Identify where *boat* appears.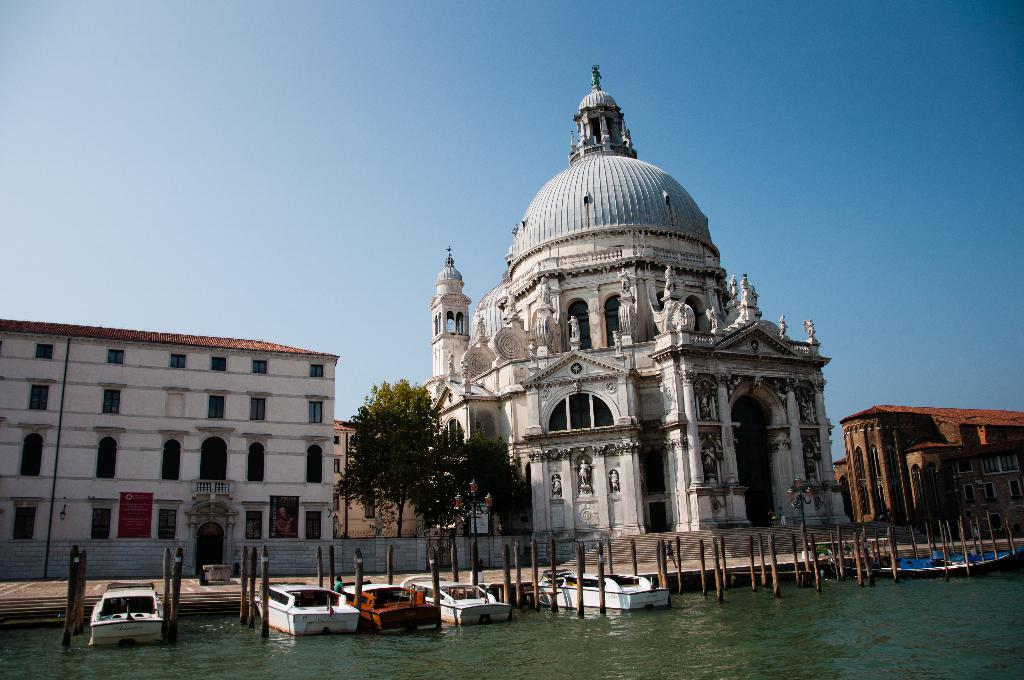
Appears at rect(348, 576, 443, 638).
